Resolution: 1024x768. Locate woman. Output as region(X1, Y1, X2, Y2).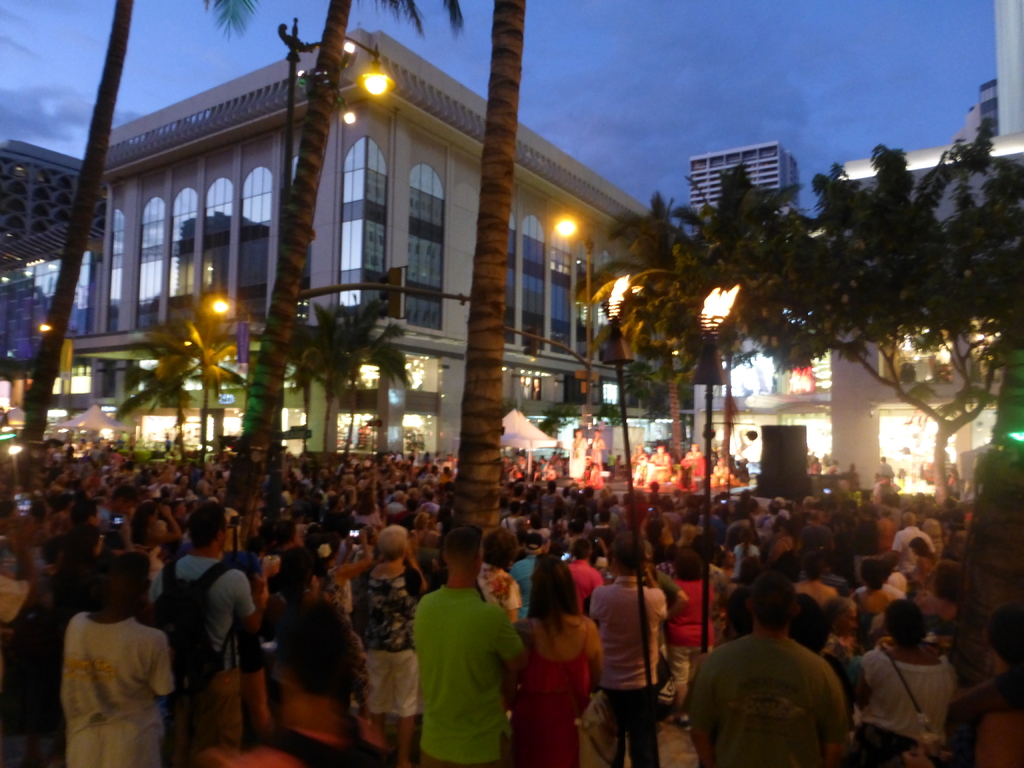
region(519, 557, 611, 763).
